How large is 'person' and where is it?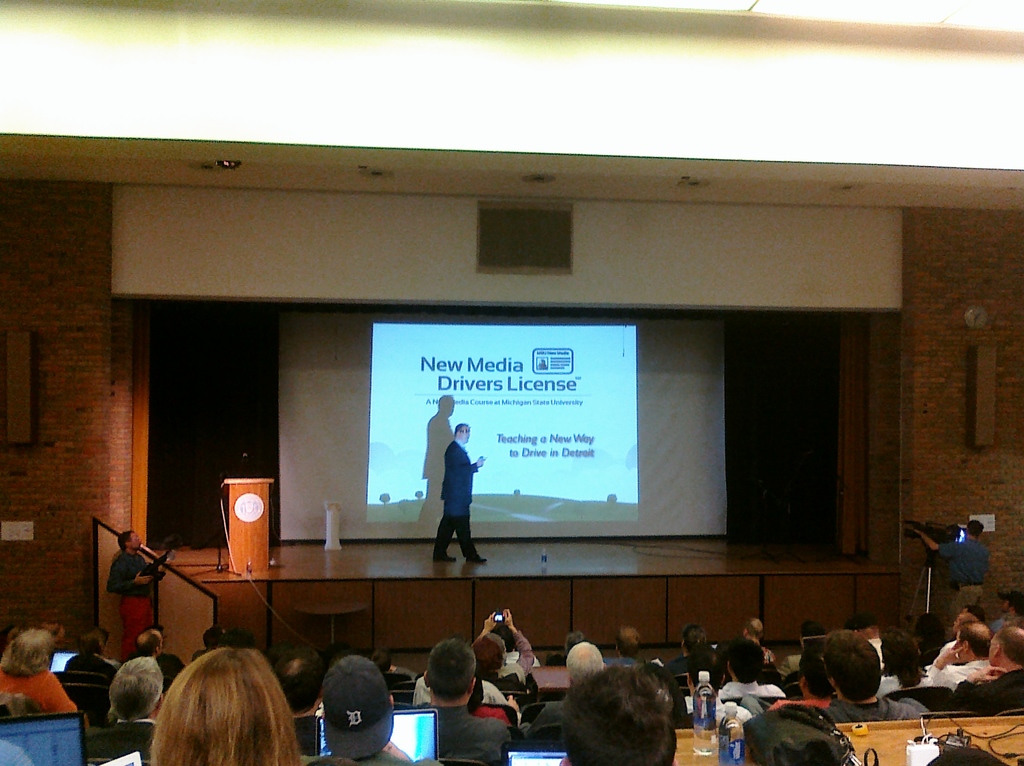
Bounding box: bbox=(668, 623, 701, 673).
